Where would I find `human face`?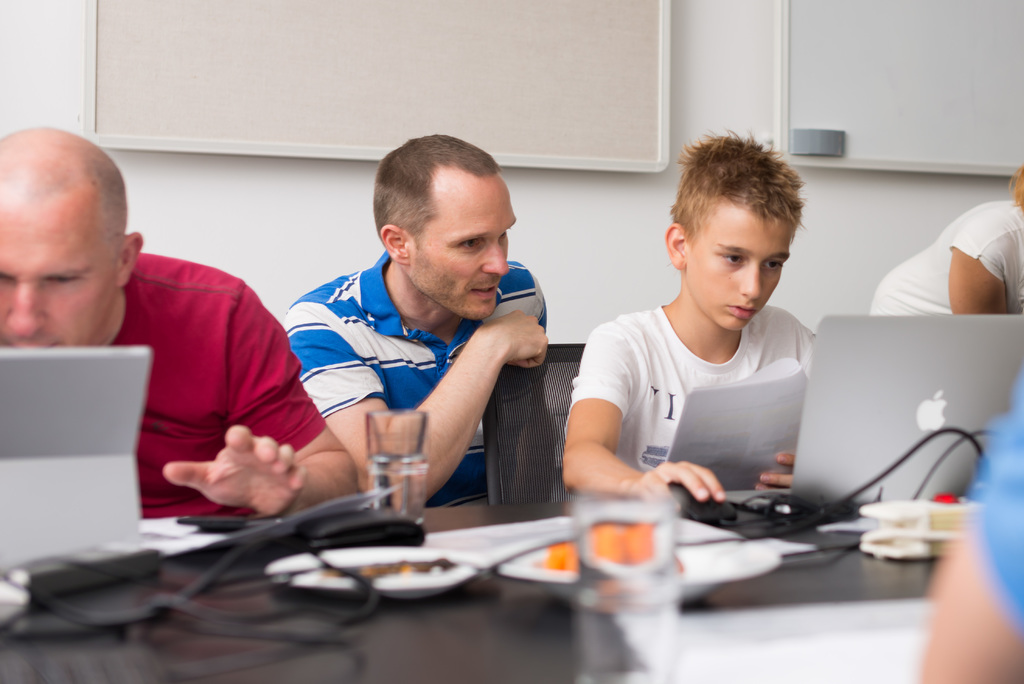
At left=0, top=203, right=122, bottom=350.
